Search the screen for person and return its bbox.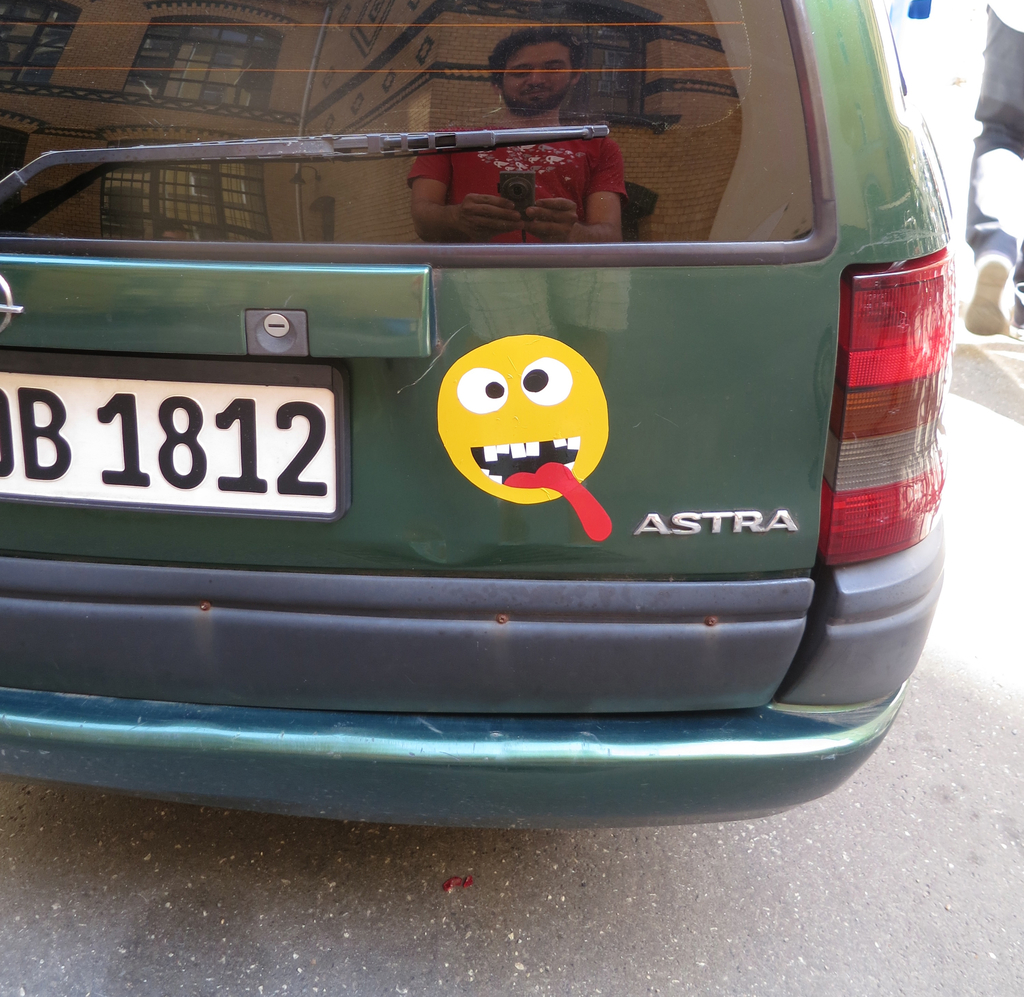
Found: box(405, 26, 629, 243).
